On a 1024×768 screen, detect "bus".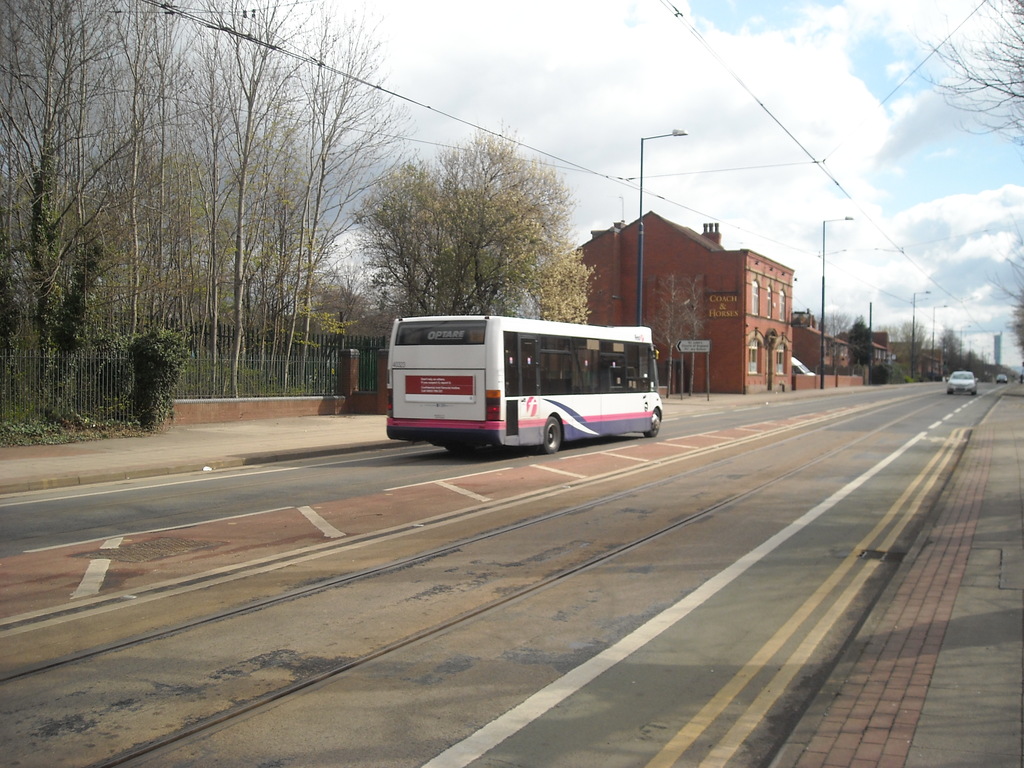
pyautogui.locateOnScreen(386, 315, 665, 445).
